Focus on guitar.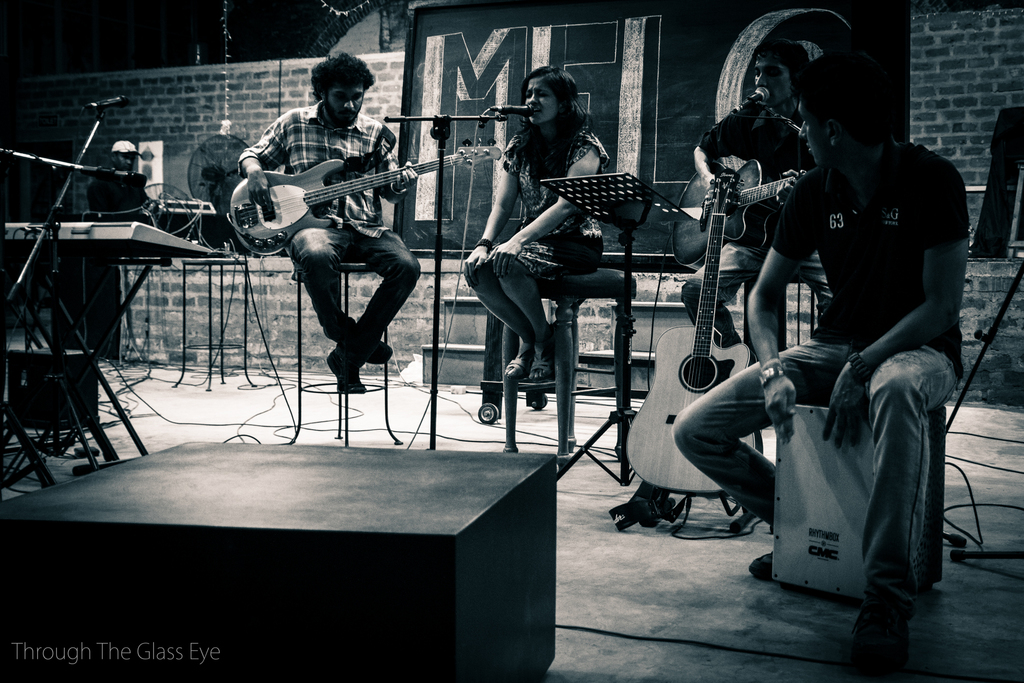
Focused at pyautogui.locateOnScreen(619, 168, 776, 503).
